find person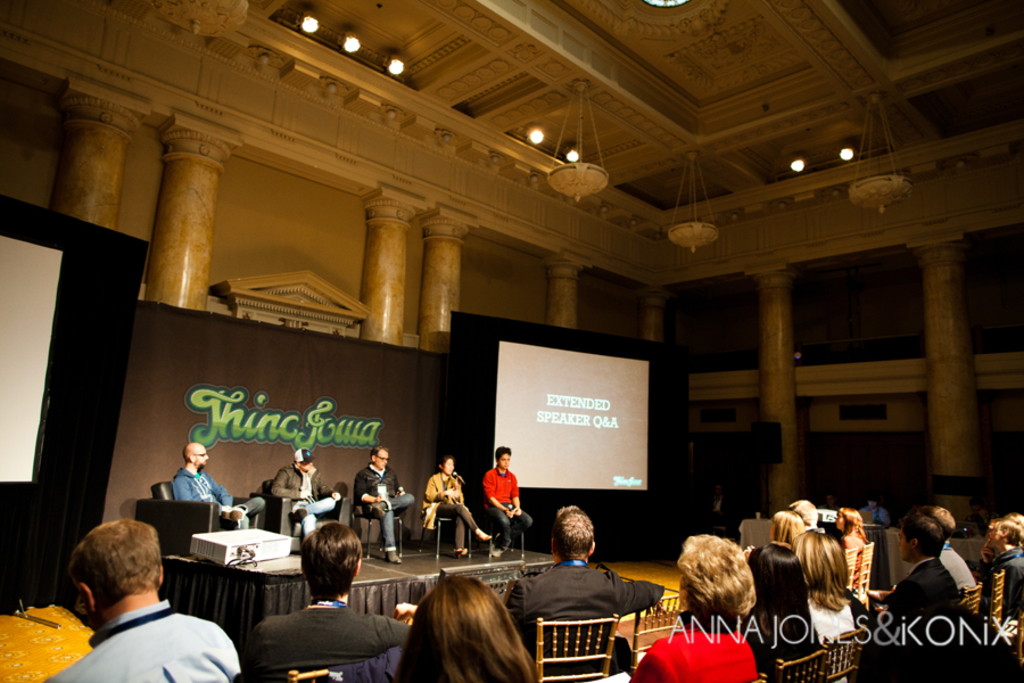
x1=831 y1=507 x2=878 y2=592
